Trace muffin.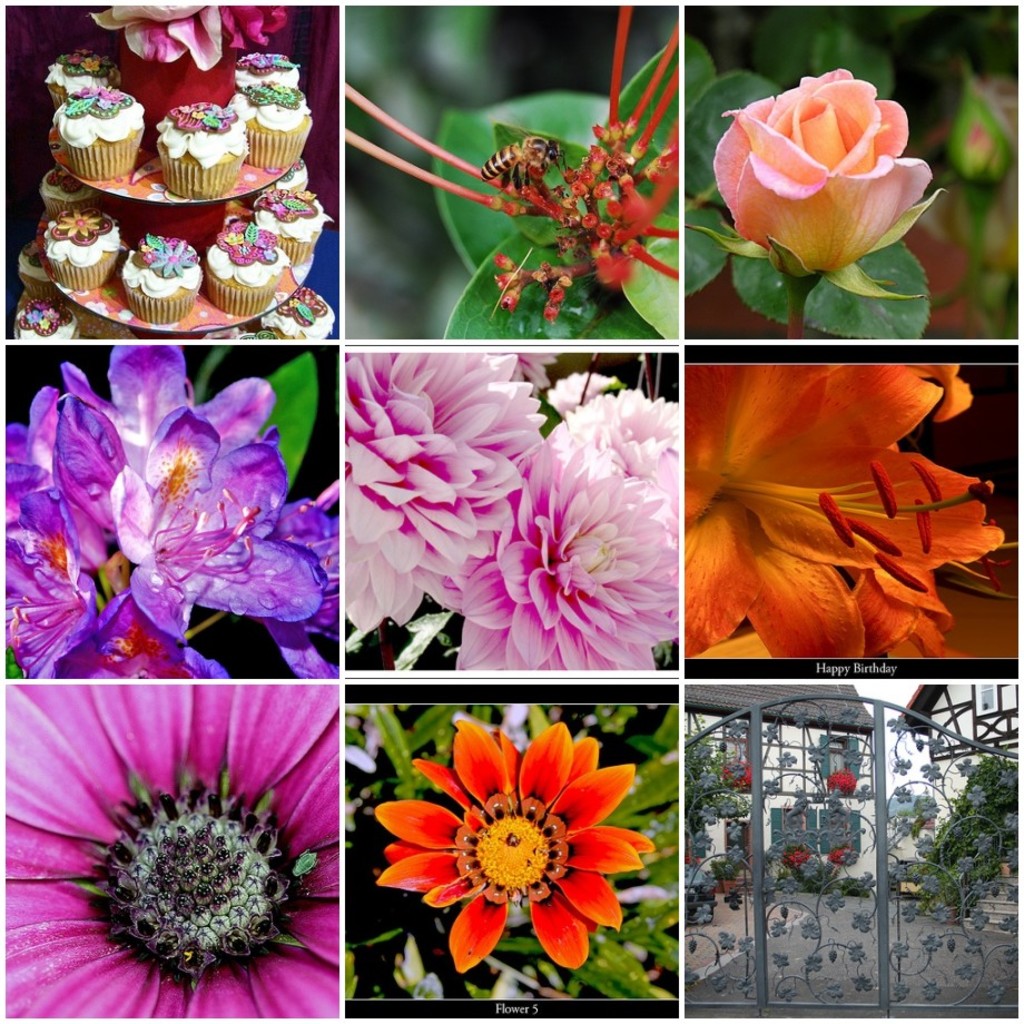
Traced to Rect(38, 168, 97, 213).
